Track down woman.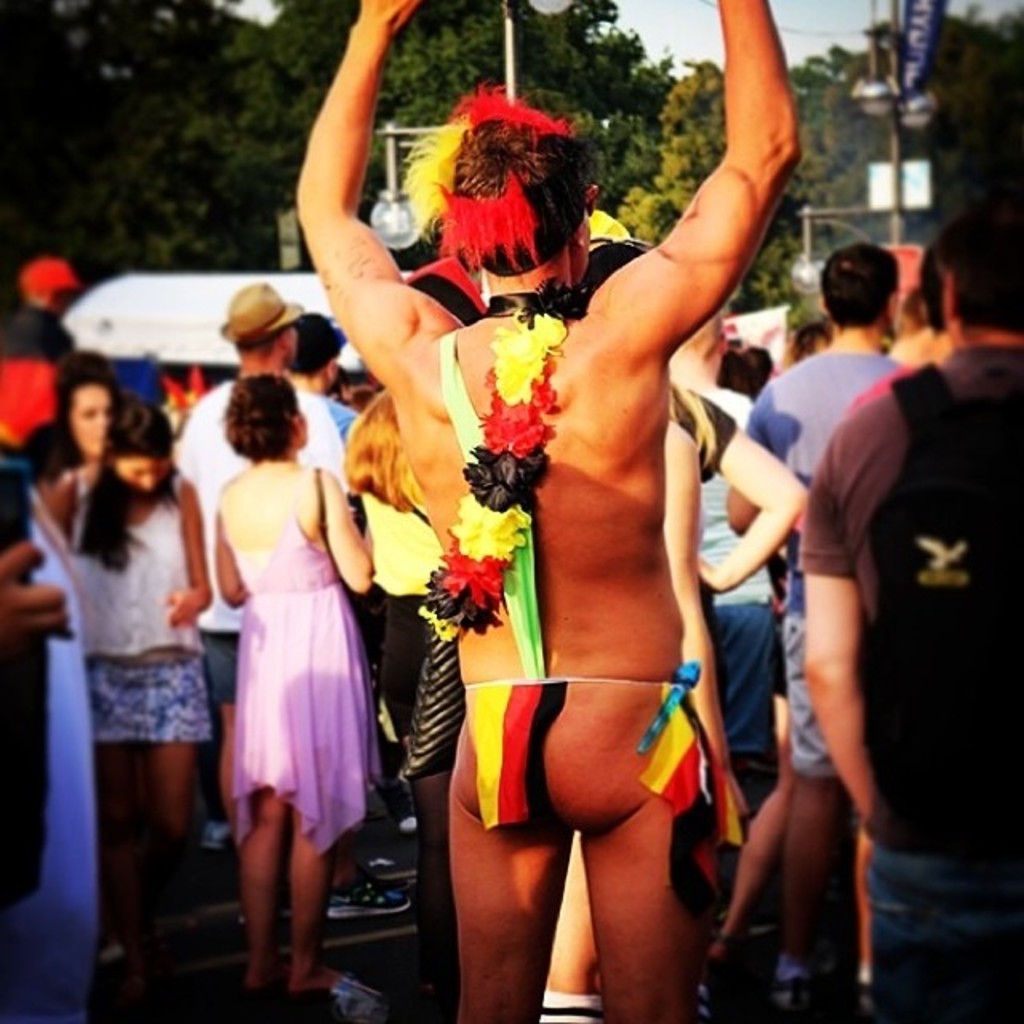
Tracked to 53 352 126 459.
